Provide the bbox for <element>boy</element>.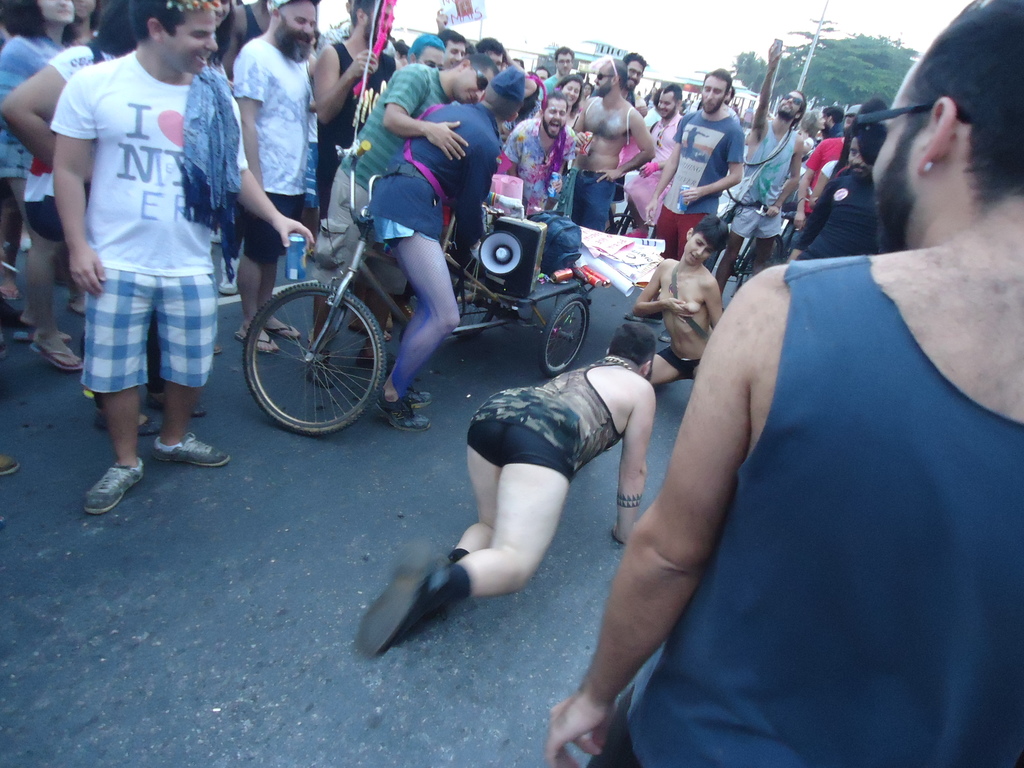
(628, 211, 726, 390).
